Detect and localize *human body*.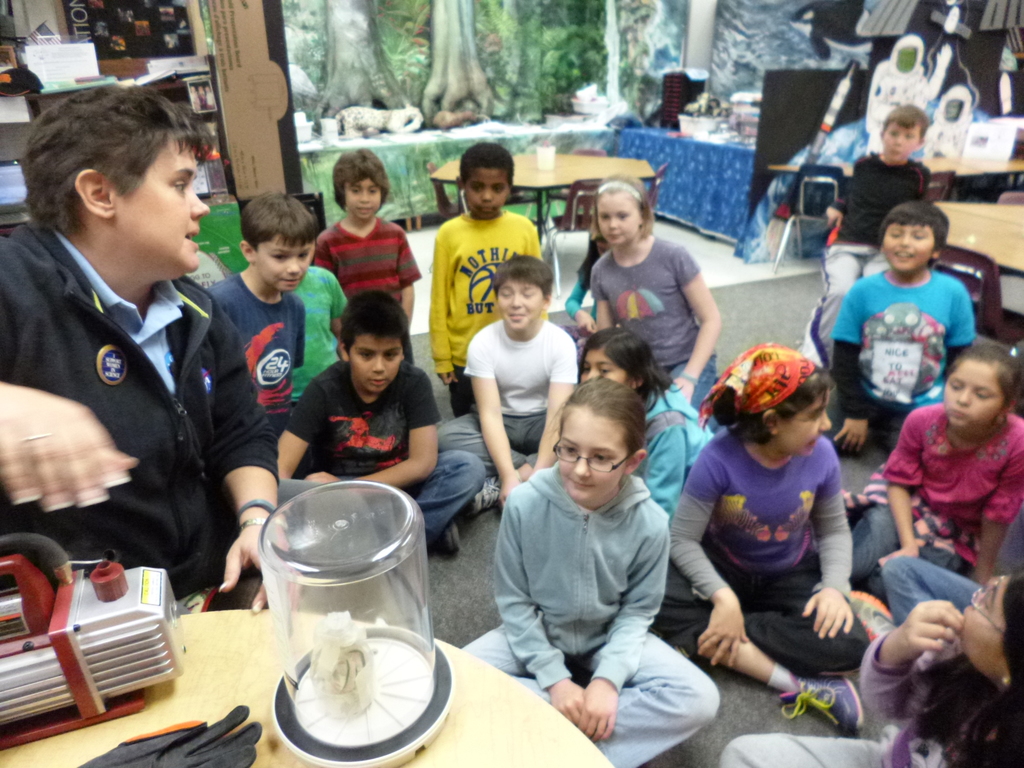
Localized at box=[433, 140, 552, 423].
